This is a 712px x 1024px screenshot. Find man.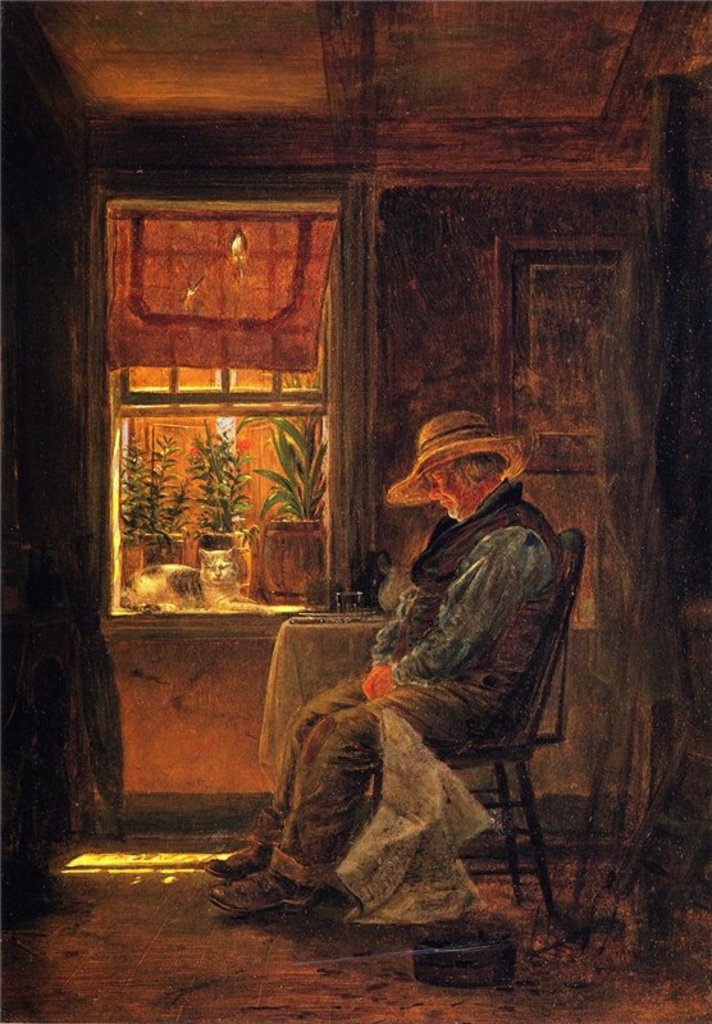
Bounding box: bbox=[202, 415, 569, 918].
